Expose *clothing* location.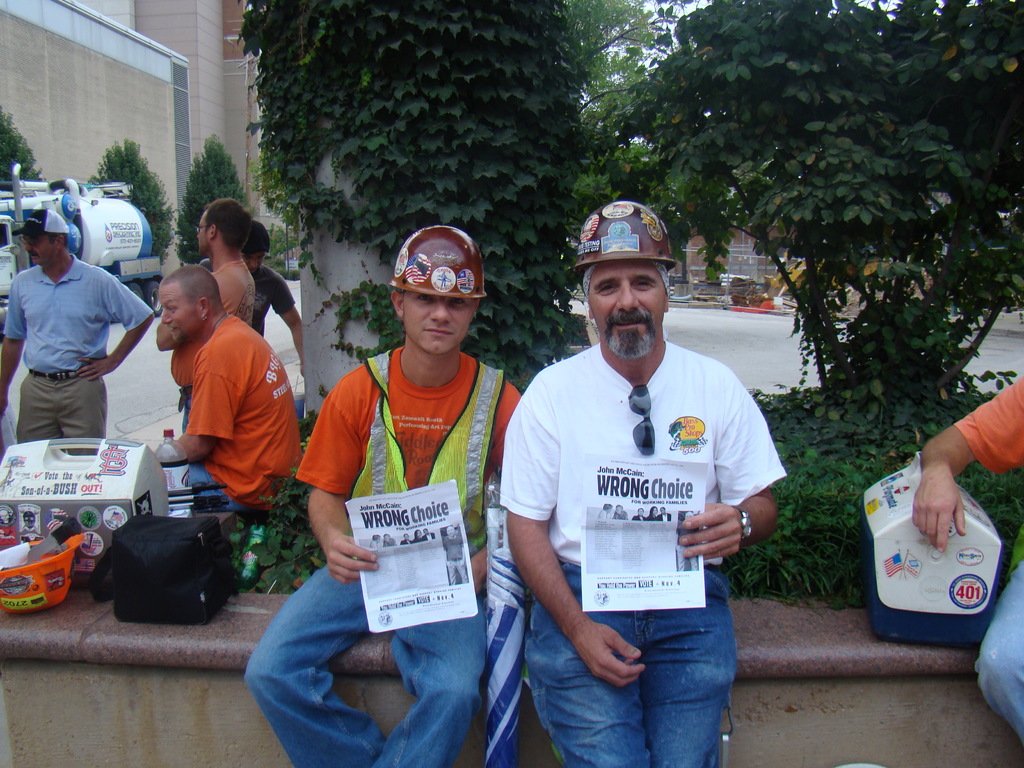
Exposed at (x1=244, y1=346, x2=520, y2=767).
